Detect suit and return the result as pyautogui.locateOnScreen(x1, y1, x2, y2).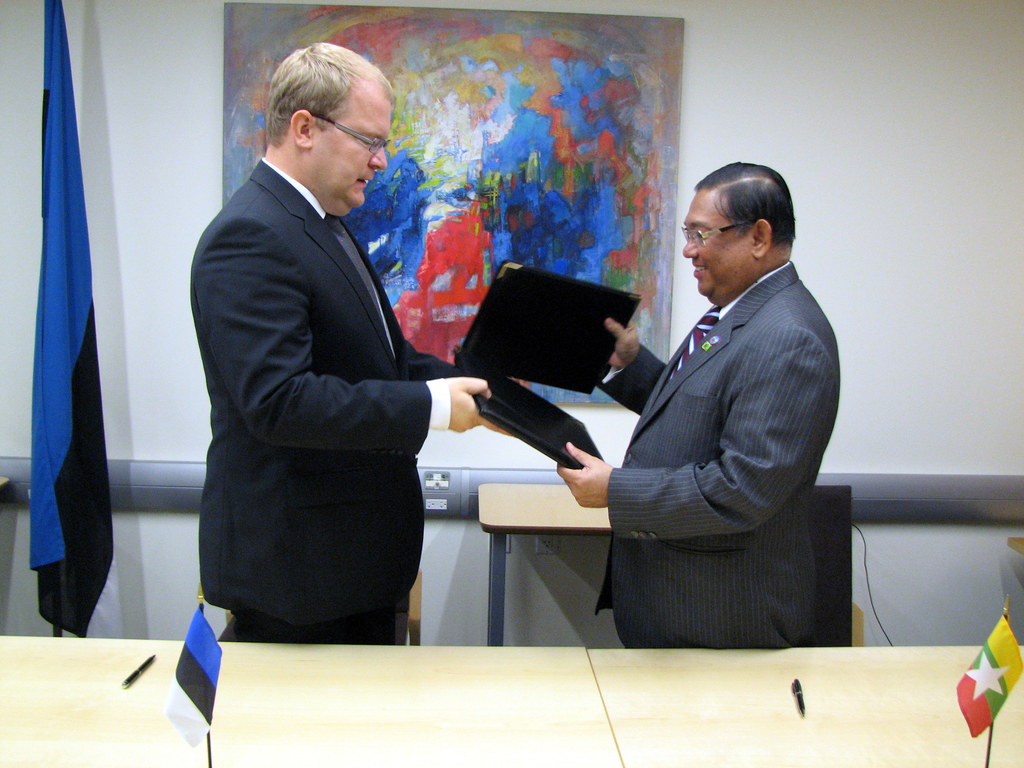
pyautogui.locateOnScreen(194, 152, 469, 653).
